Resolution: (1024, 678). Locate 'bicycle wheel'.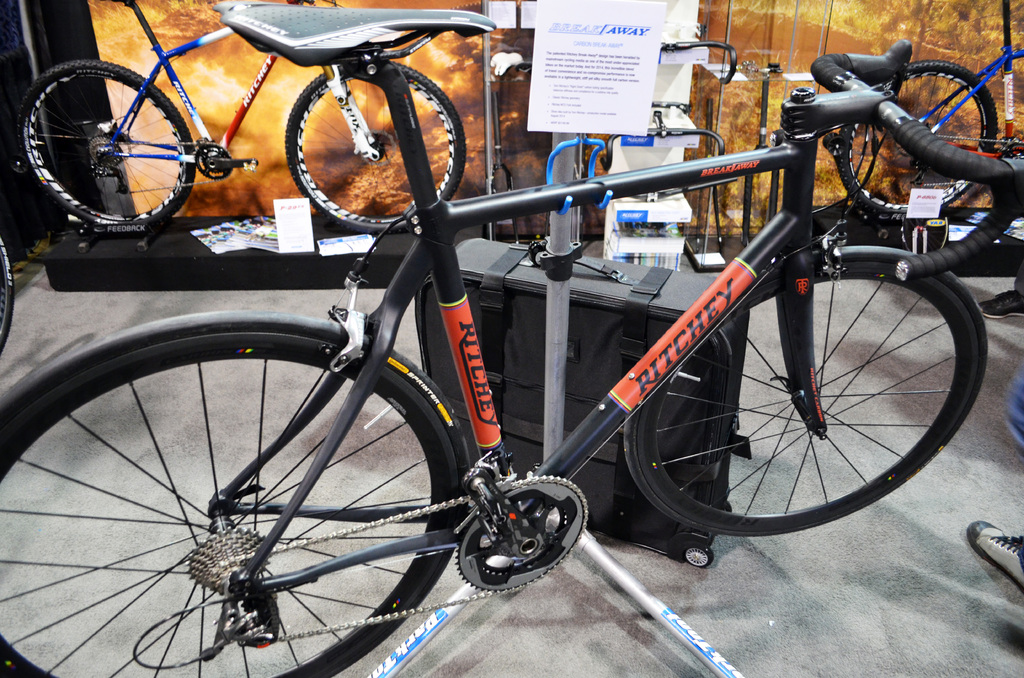
282/63/465/232.
